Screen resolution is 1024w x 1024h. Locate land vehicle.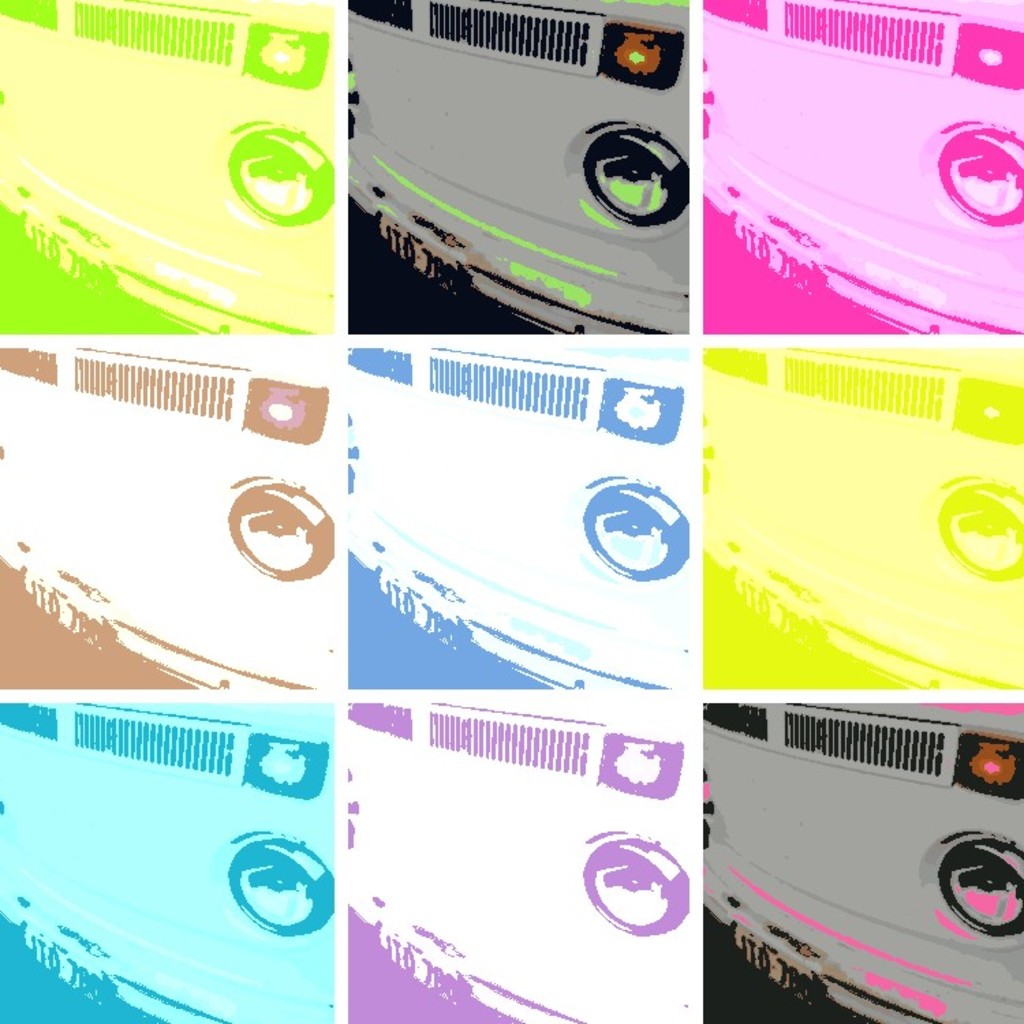
(x1=0, y1=0, x2=333, y2=332).
